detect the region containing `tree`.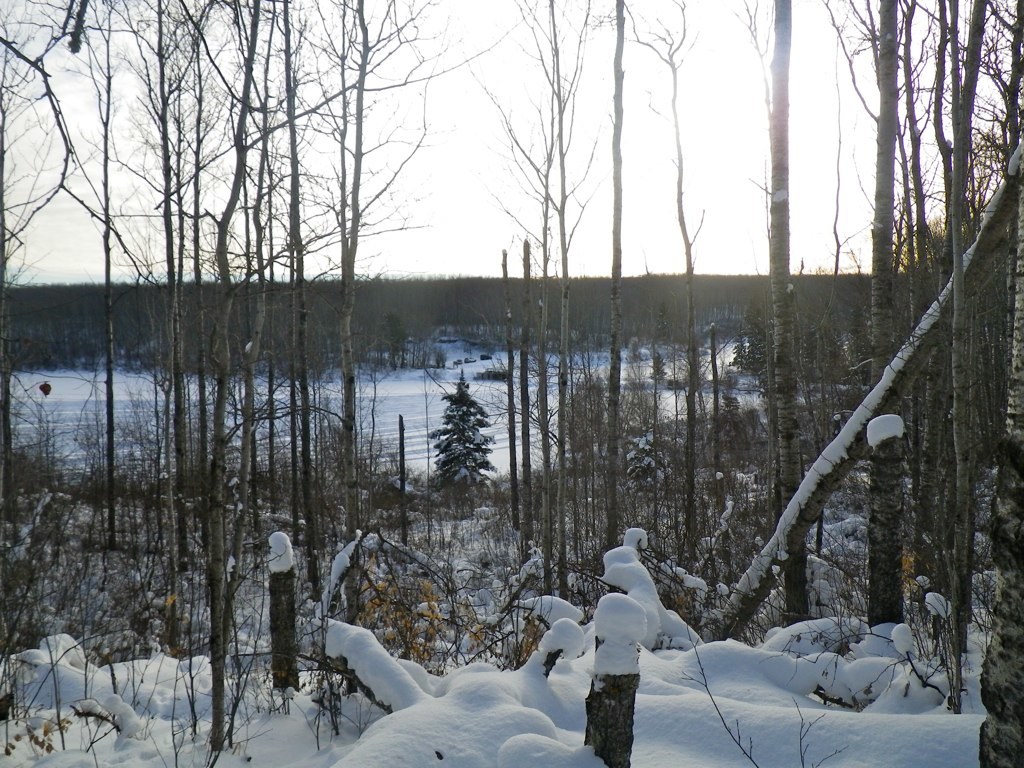
locate(424, 381, 496, 511).
